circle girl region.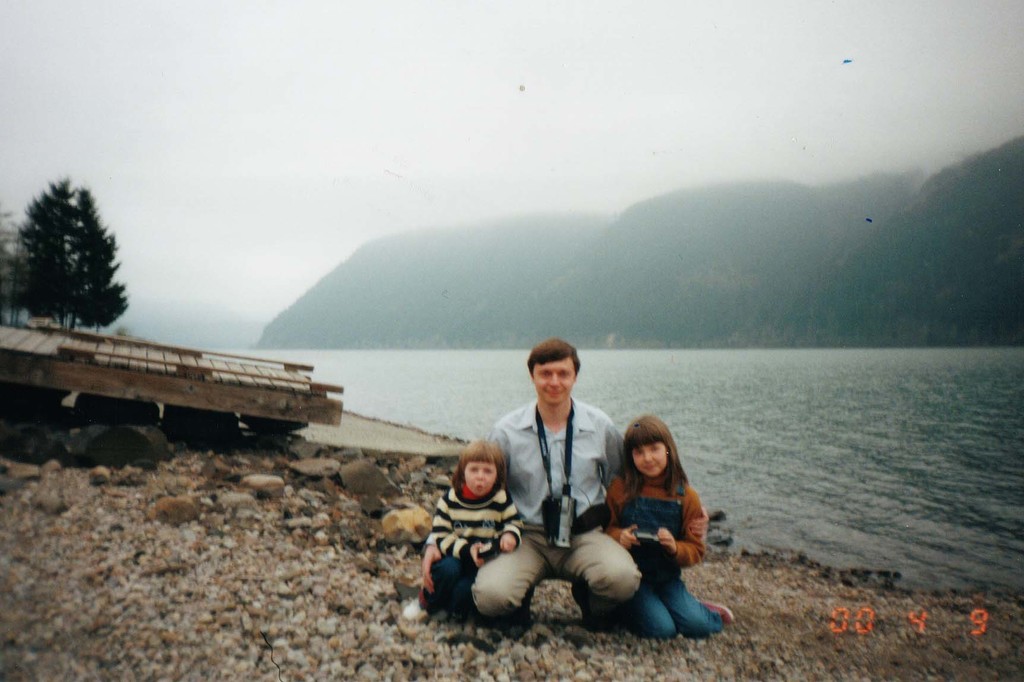
Region: <region>604, 414, 734, 642</region>.
